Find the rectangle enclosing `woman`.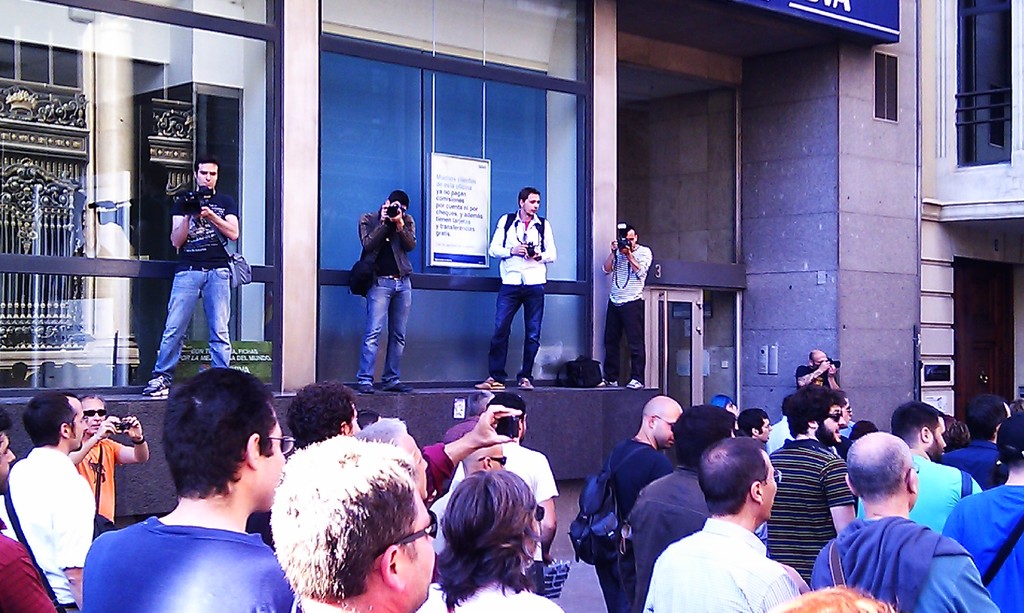
x1=712 y1=394 x2=740 y2=427.
